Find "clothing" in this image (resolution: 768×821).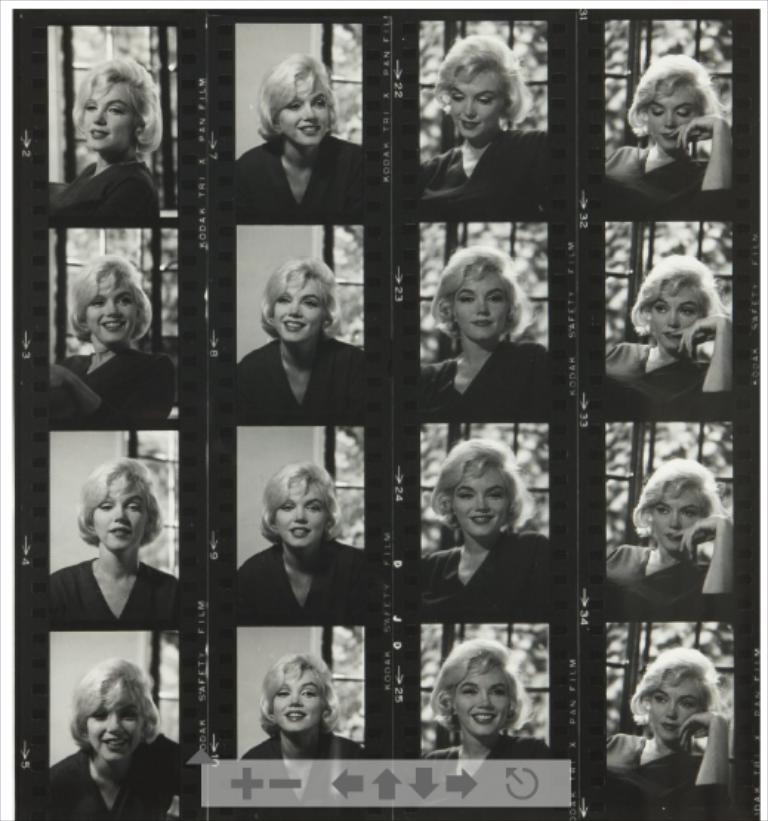
(left=238, top=722, right=368, bottom=820).
